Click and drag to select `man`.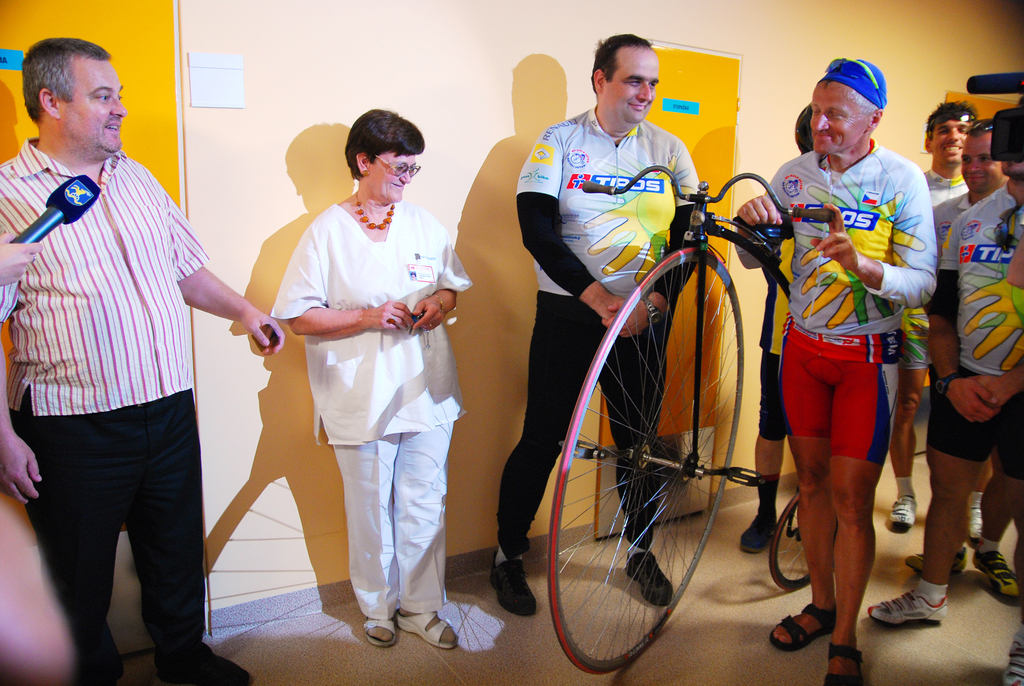
Selection: x1=488 y1=36 x2=702 y2=611.
